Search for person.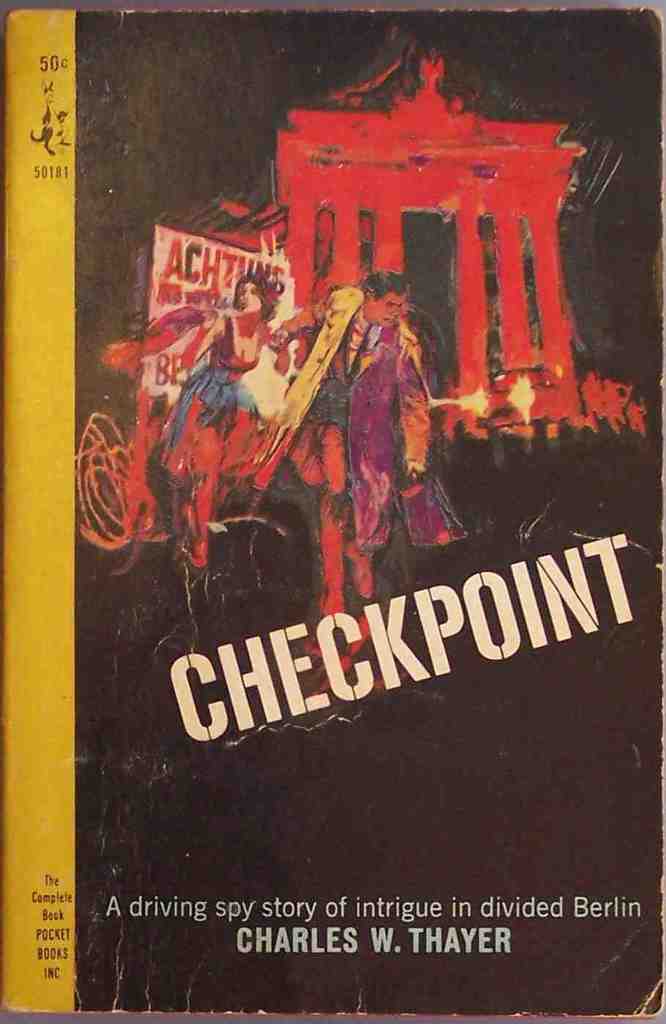
Found at bbox=(136, 268, 292, 578).
